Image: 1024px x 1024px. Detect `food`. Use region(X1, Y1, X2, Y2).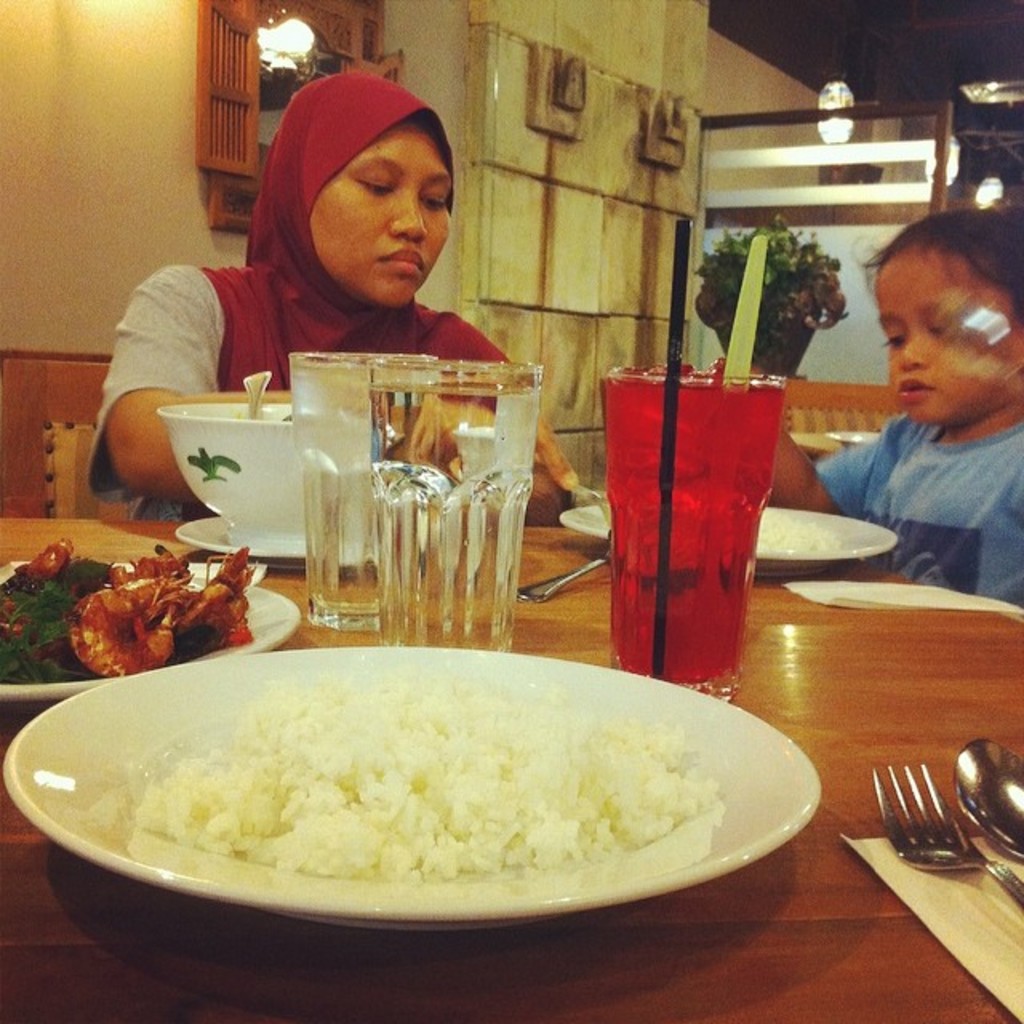
region(51, 635, 792, 941).
